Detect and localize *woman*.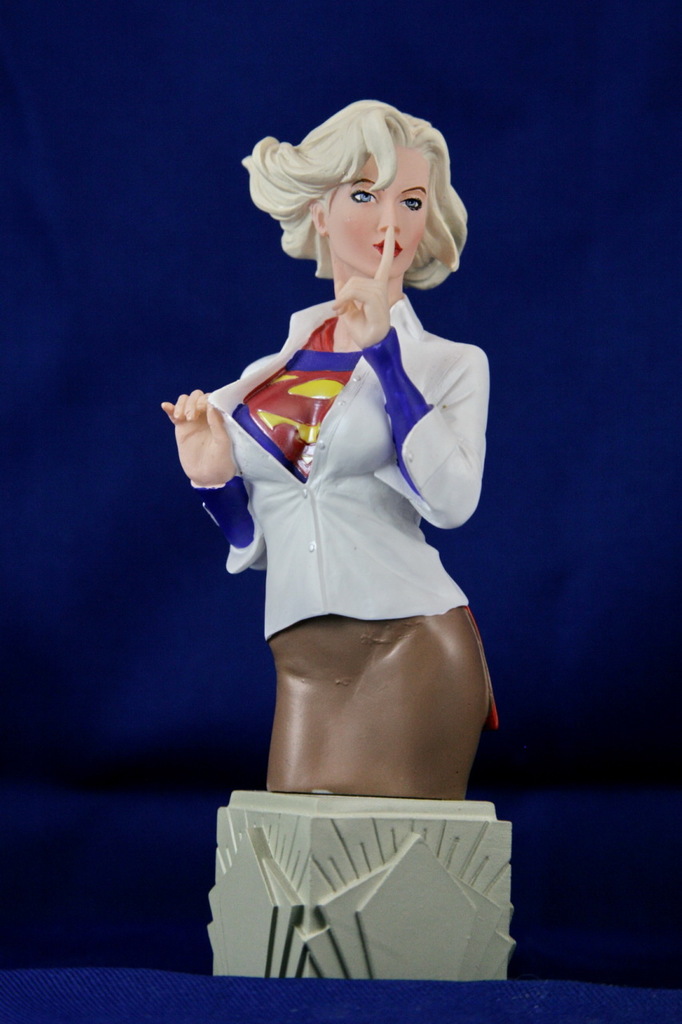
Localized at 163, 86, 513, 831.
